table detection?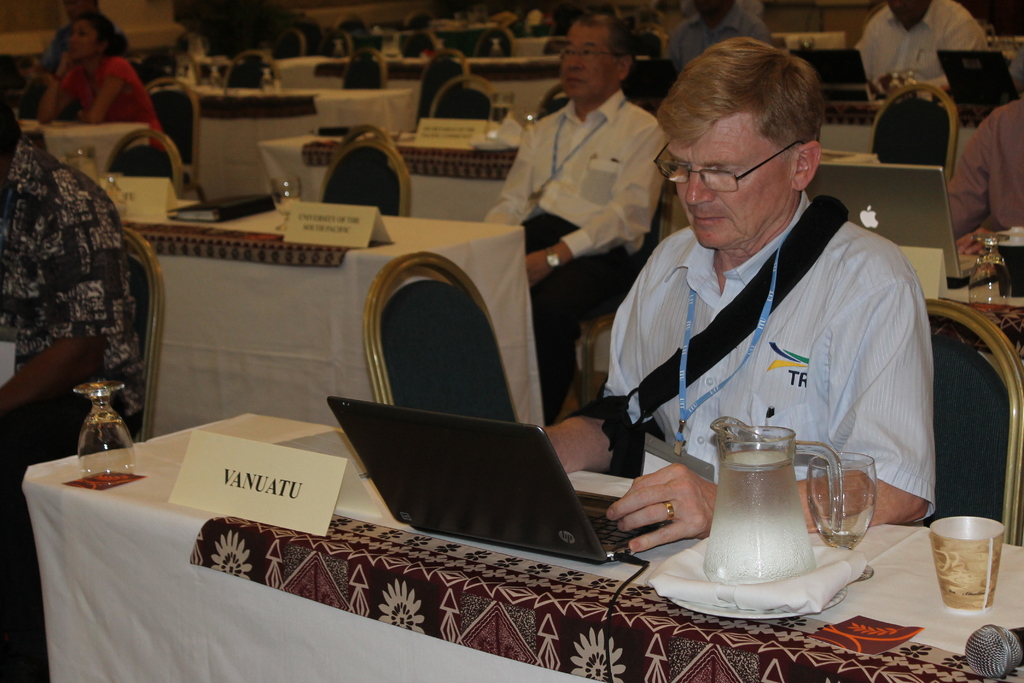
[202,81,416,210]
